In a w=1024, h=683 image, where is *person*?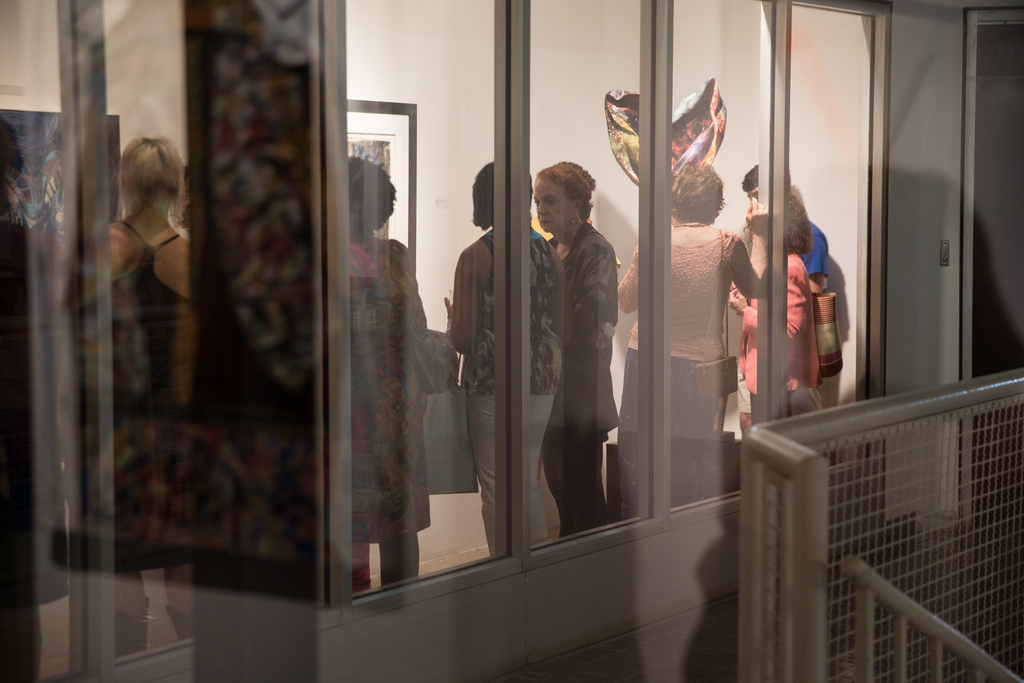
box(445, 163, 574, 550).
